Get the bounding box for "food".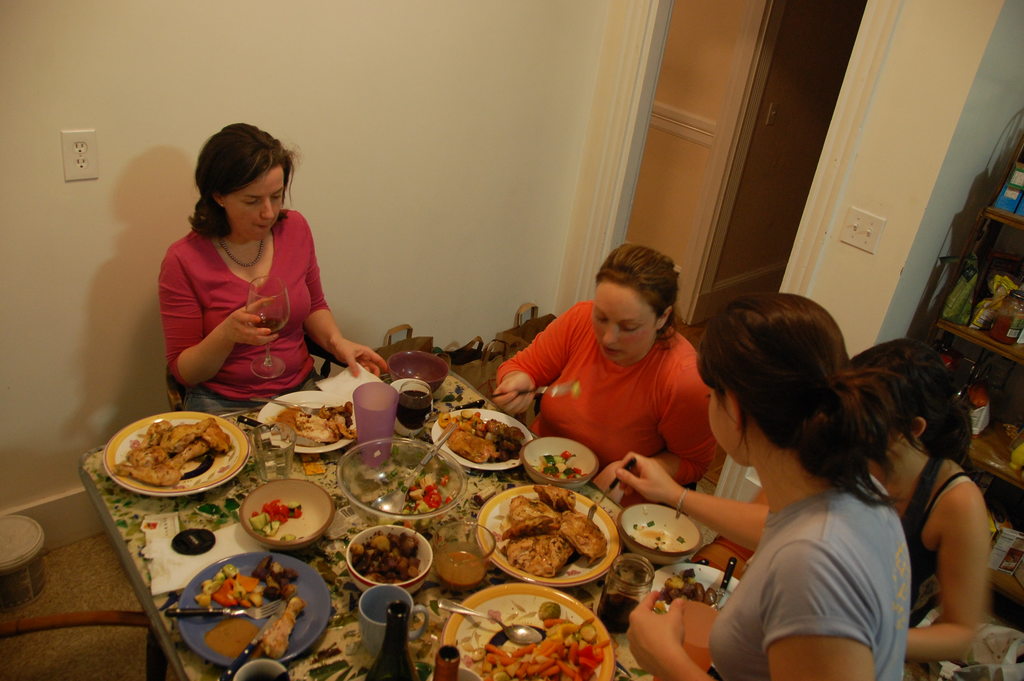
<box>351,527,423,586</box>.
